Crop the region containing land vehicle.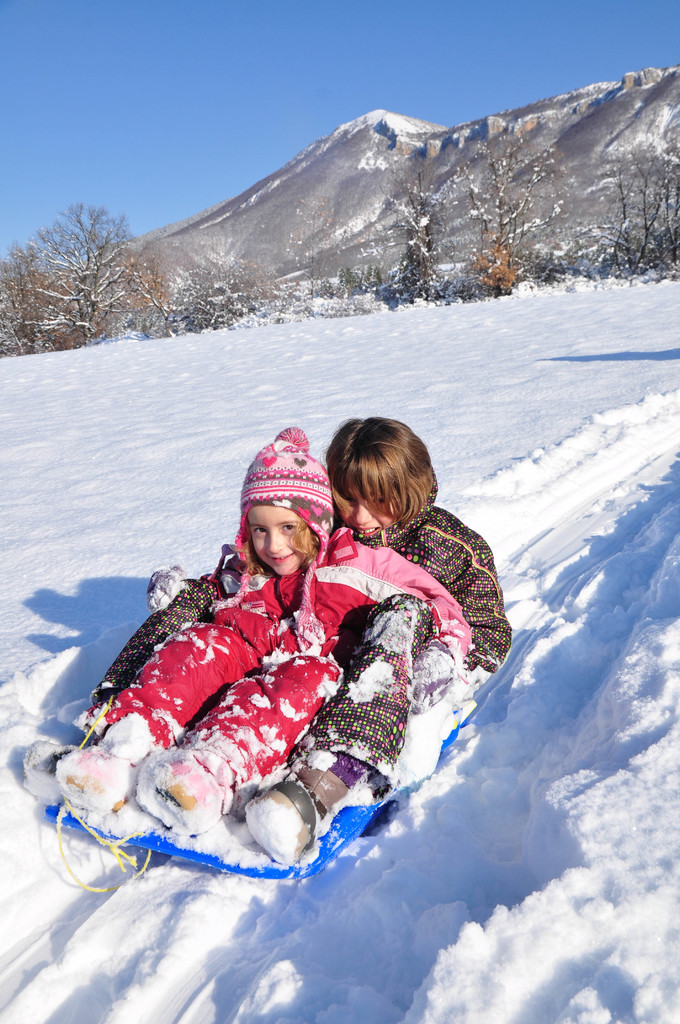
Crop region: {"x1": 67, "y1": 563, "x2": 539, "y2": 877}.
